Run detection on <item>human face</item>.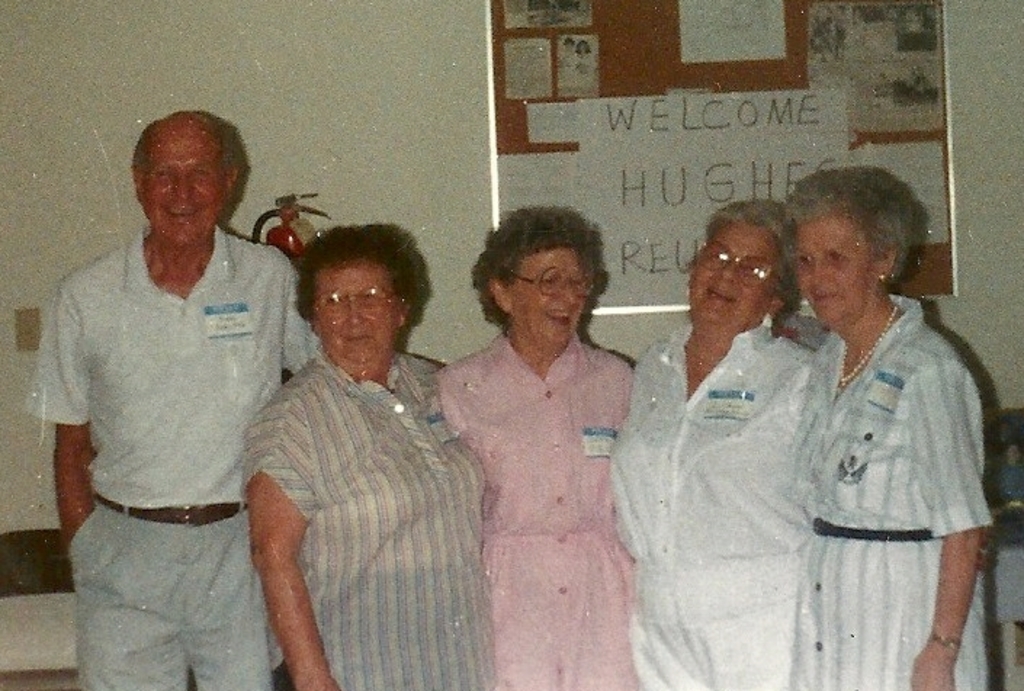
Result: 691,218,771,324.
